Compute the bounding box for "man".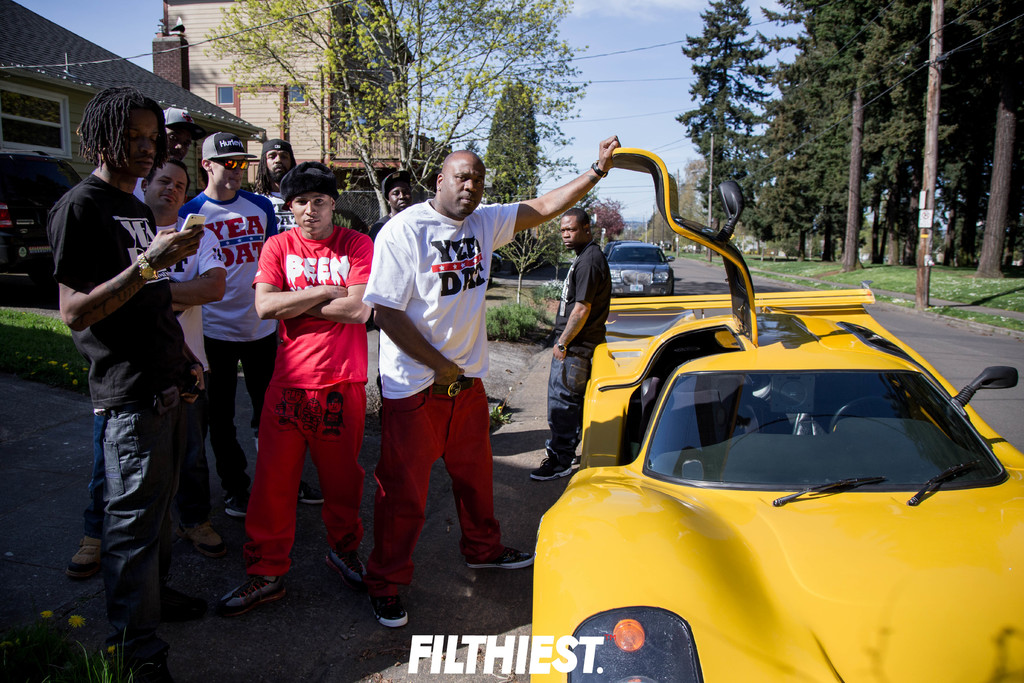
{"x1": 134, "y1": 108, "x2": 200, "y2": 208}.
